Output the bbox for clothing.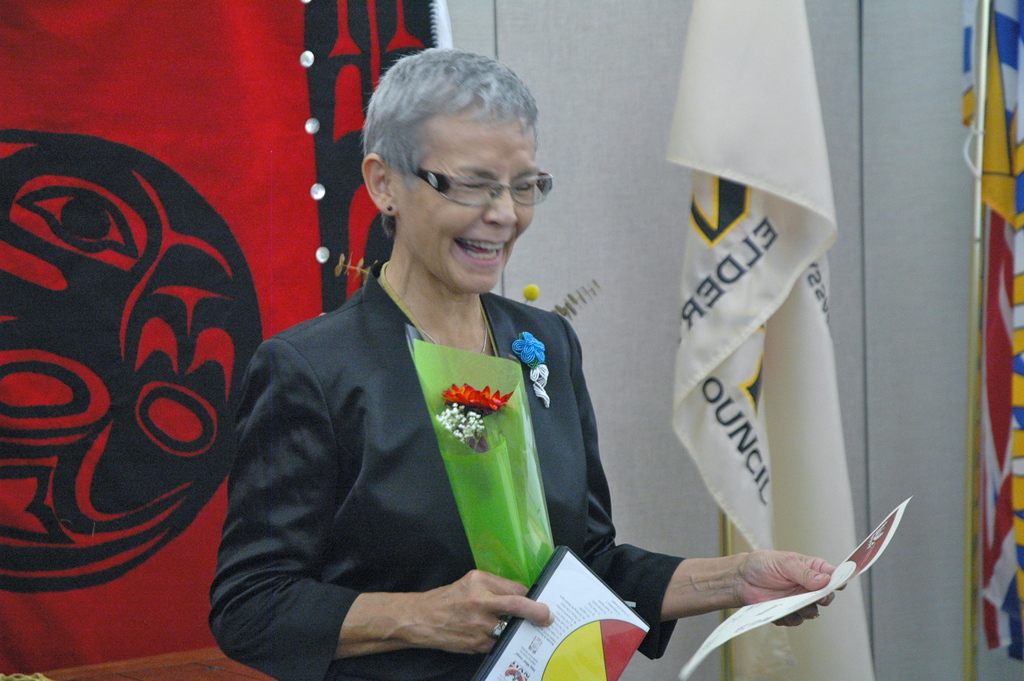
<bbox>236, 224, 622, 677</bbox>.
